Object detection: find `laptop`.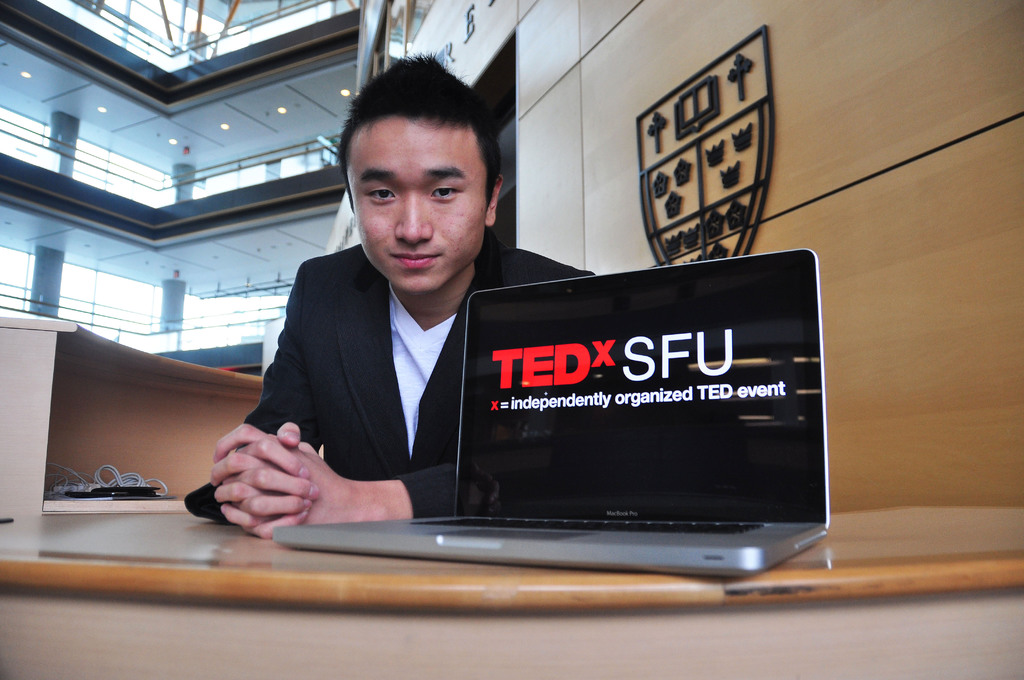
271 242 830 579.
